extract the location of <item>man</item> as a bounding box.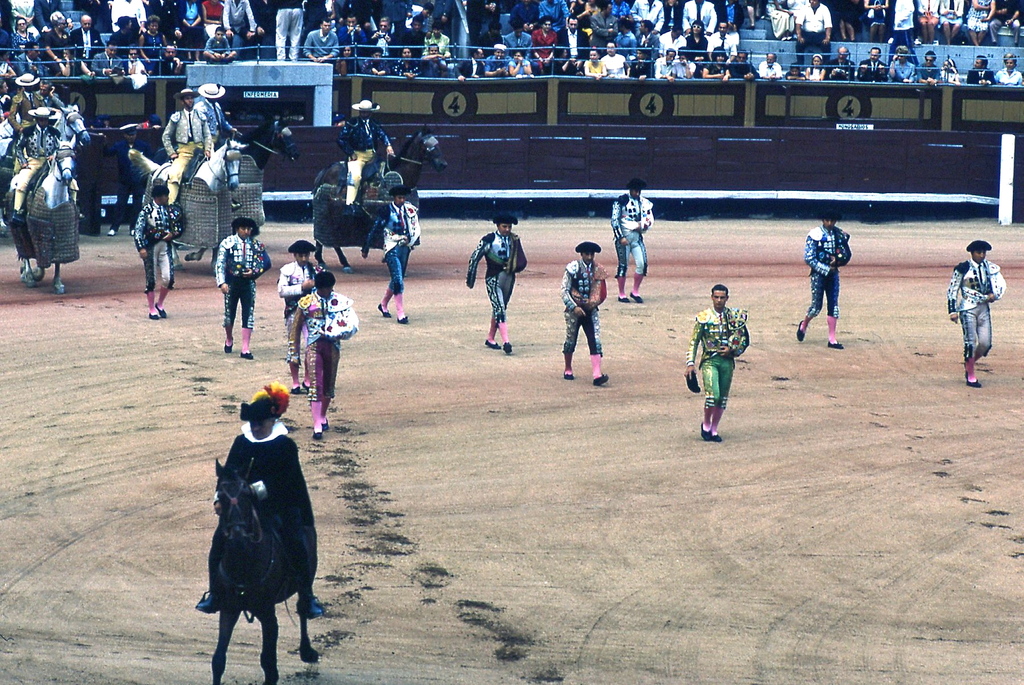
792, 0, 830, 65.
